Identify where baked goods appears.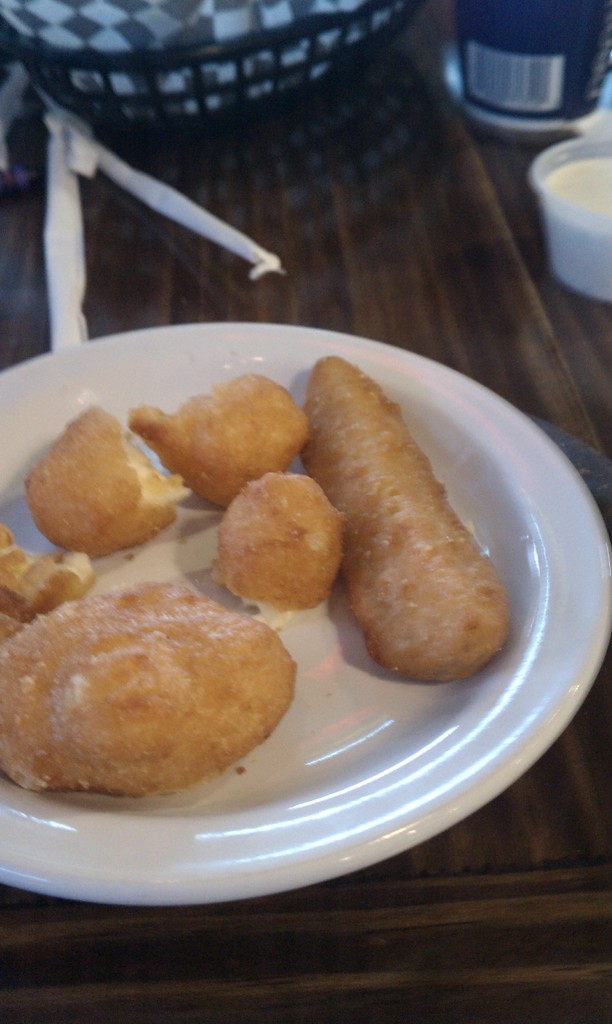
Appears at [0, 576, 296, 800].
